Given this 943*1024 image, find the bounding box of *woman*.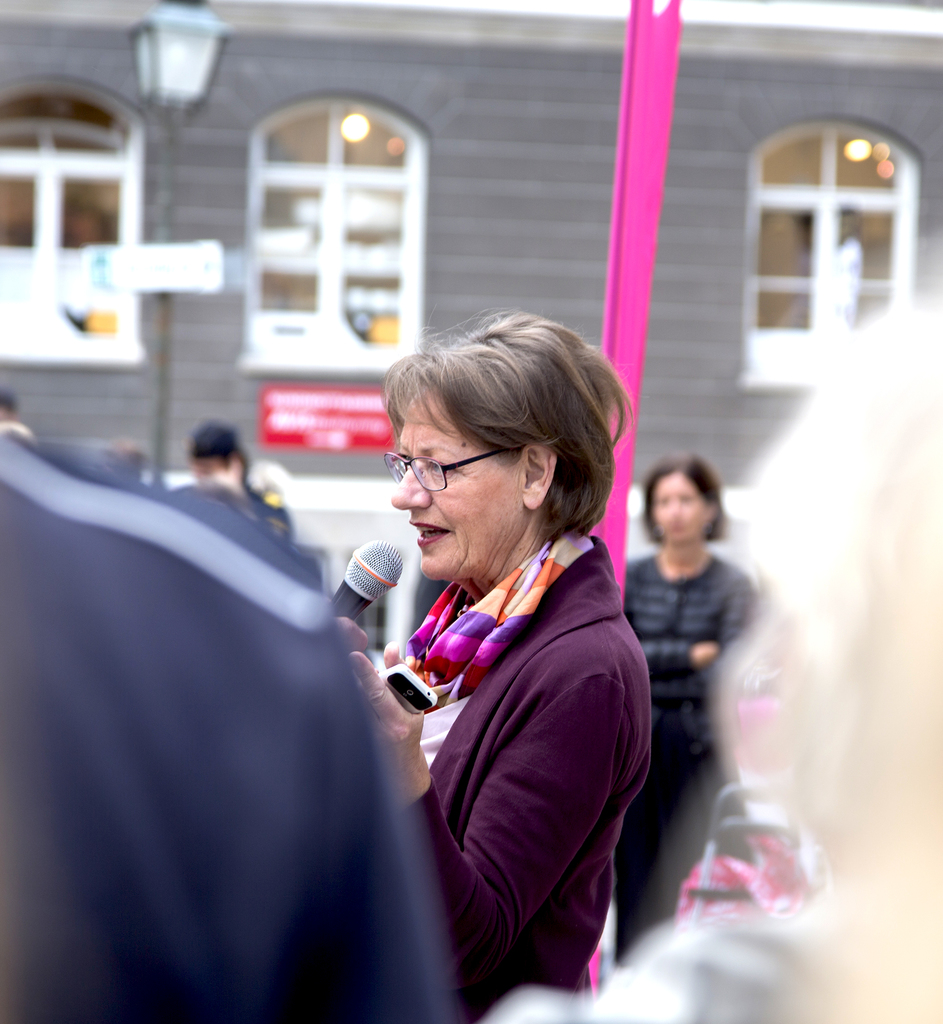
[616, 452, 758, 963].
